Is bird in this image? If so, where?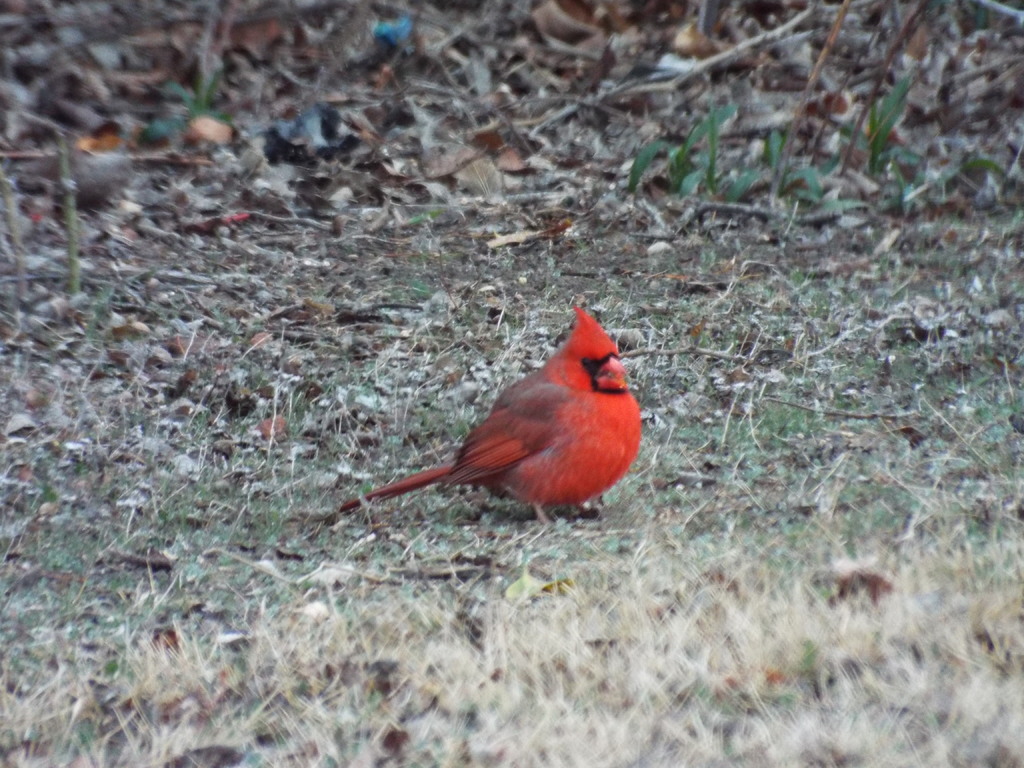
Yes, at left=330, top=306, right=640, bottom=536.
